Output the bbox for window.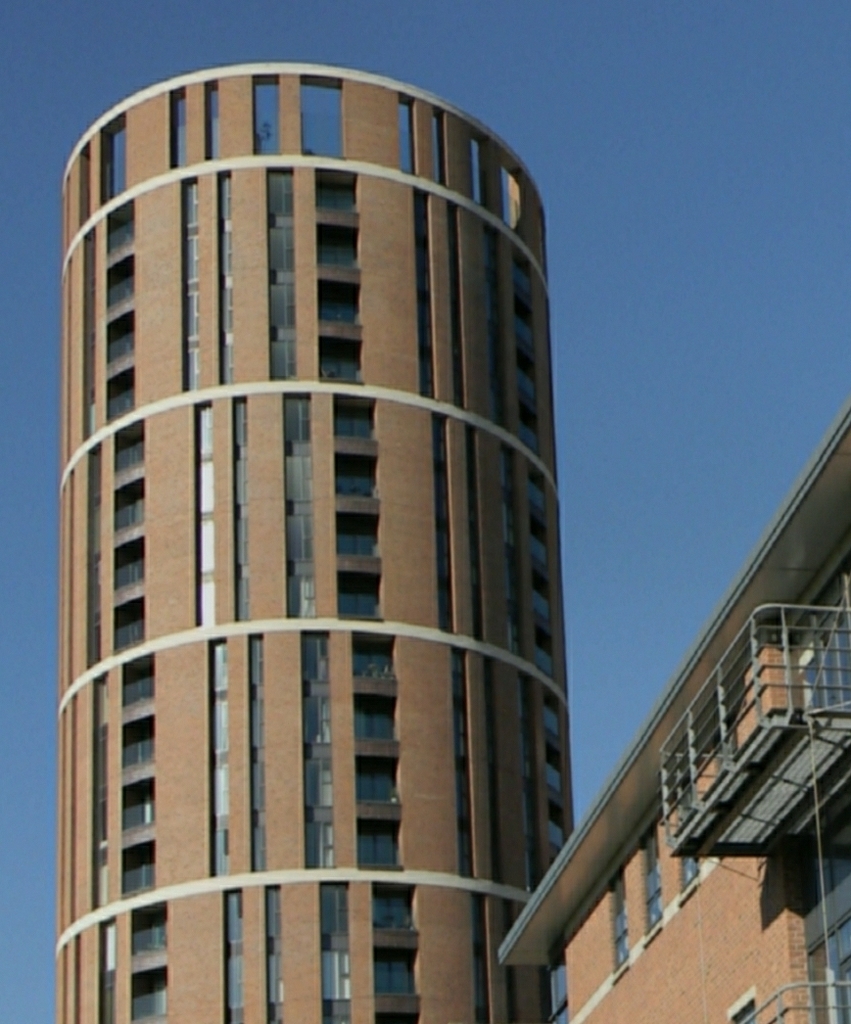
411,190,433,400.
